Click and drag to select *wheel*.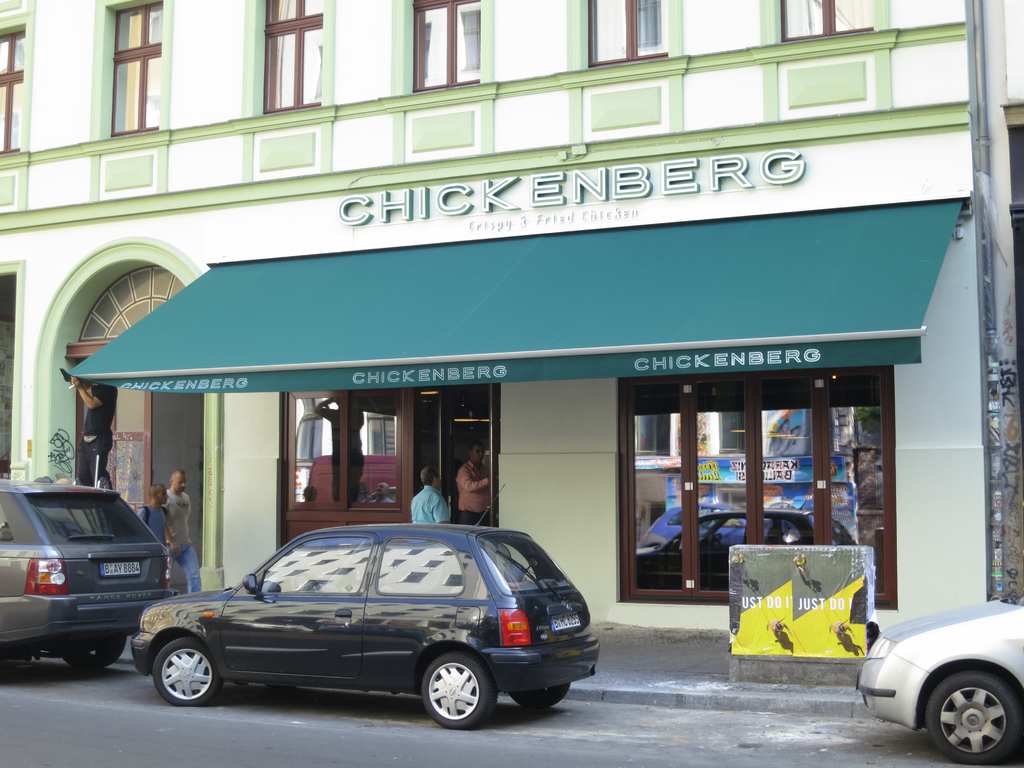
Selection: [x1=64, y1=635, x2=125, y2=664].
